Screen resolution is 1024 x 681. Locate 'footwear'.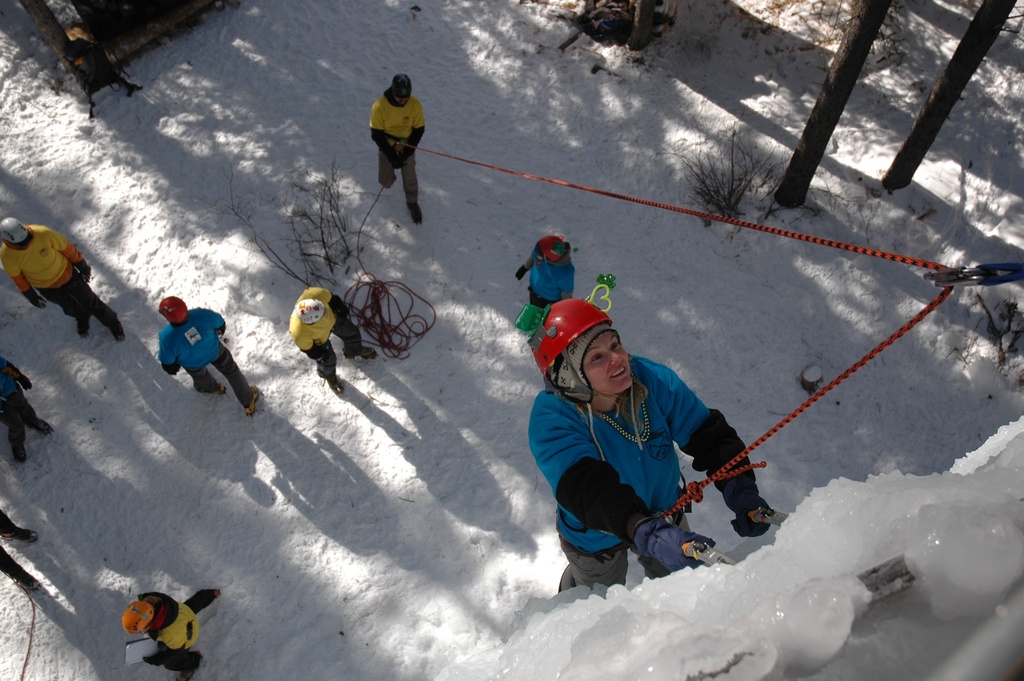
x1=332, y1=375, x2=343, y2=397.
